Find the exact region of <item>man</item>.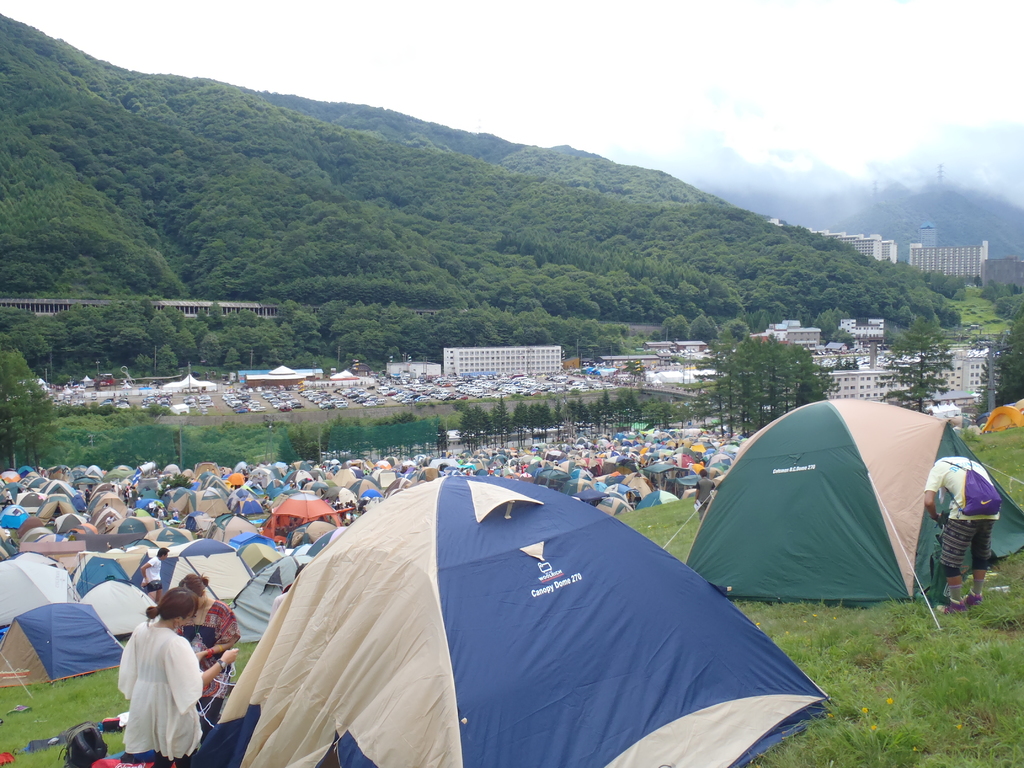
Exact region: (left=921, top=452, right=1011, bottom=614).
